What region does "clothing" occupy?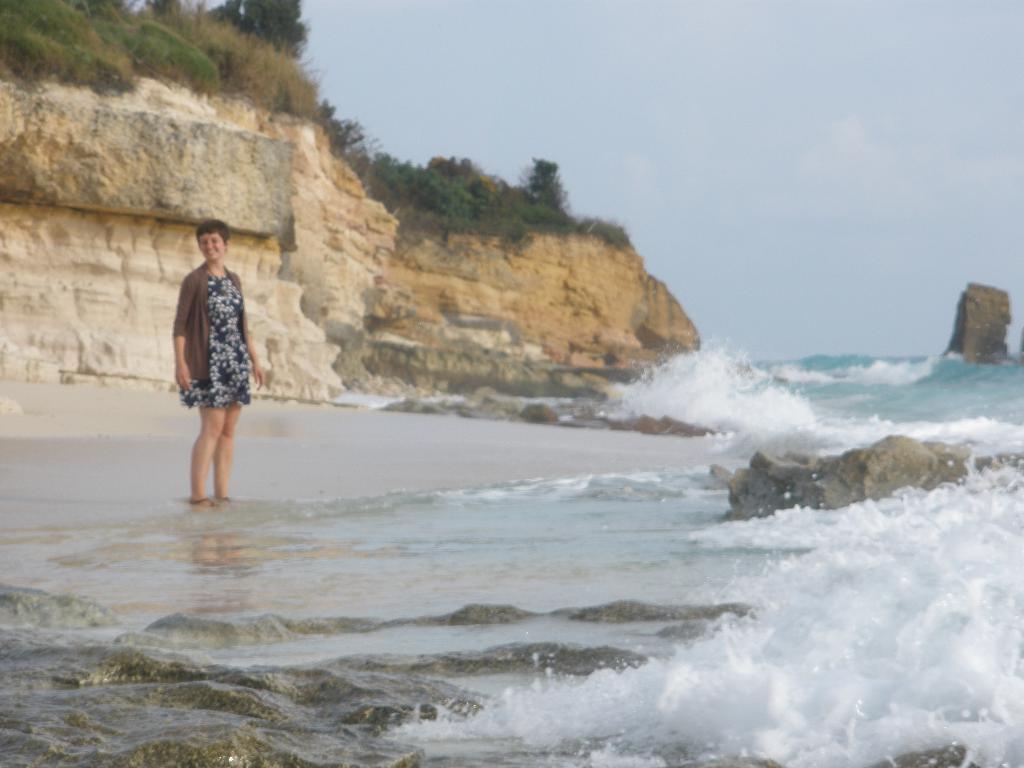
179/276/253/405.
